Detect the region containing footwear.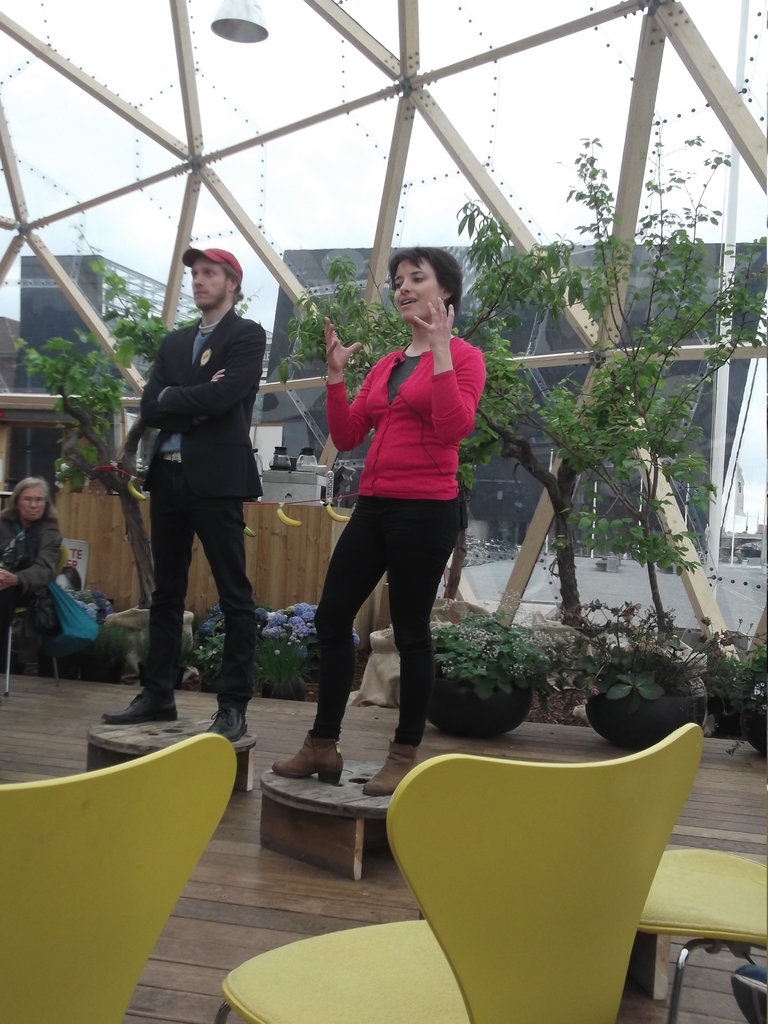
218/689/246/753.
